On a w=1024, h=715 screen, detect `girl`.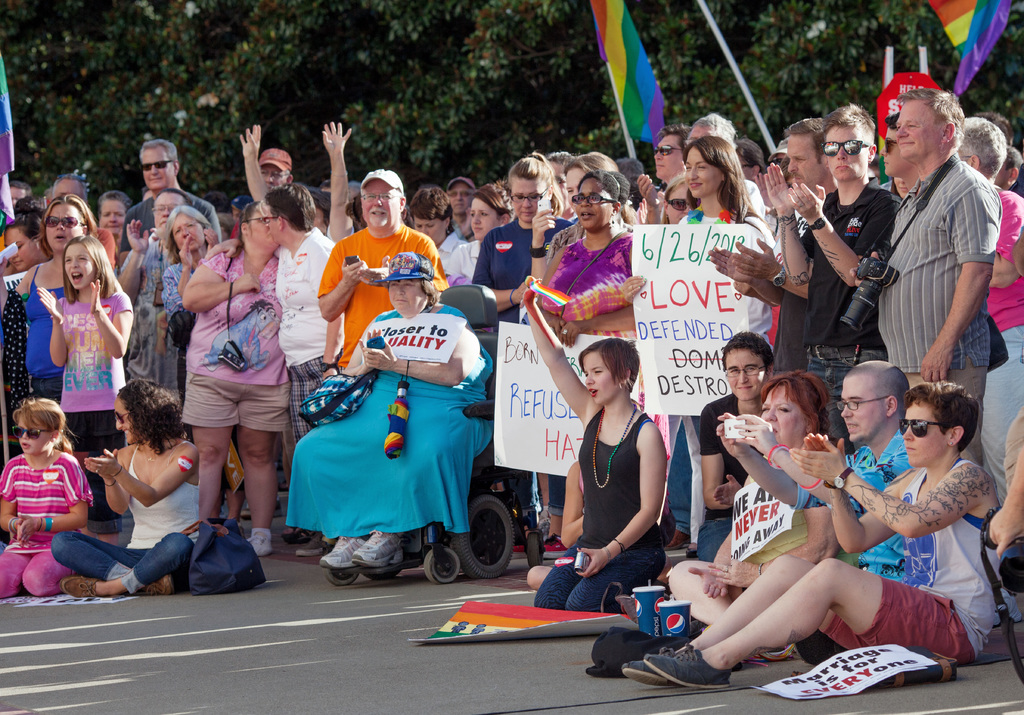
select_region(47, 376, 202, 600).
